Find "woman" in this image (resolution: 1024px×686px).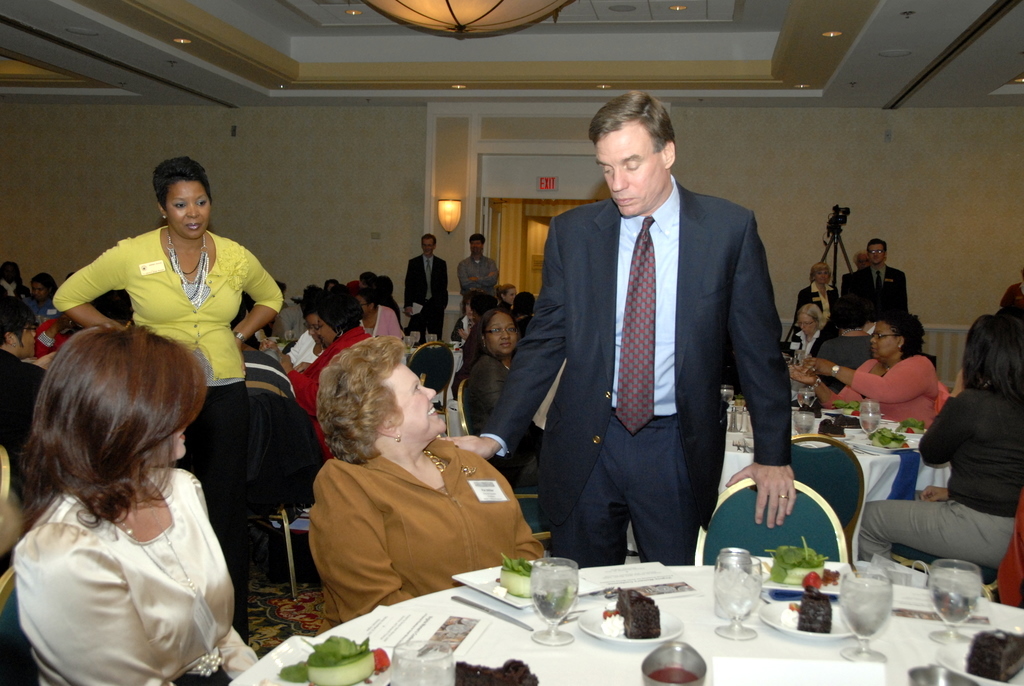
BBox(465, 303, 544, 488).
